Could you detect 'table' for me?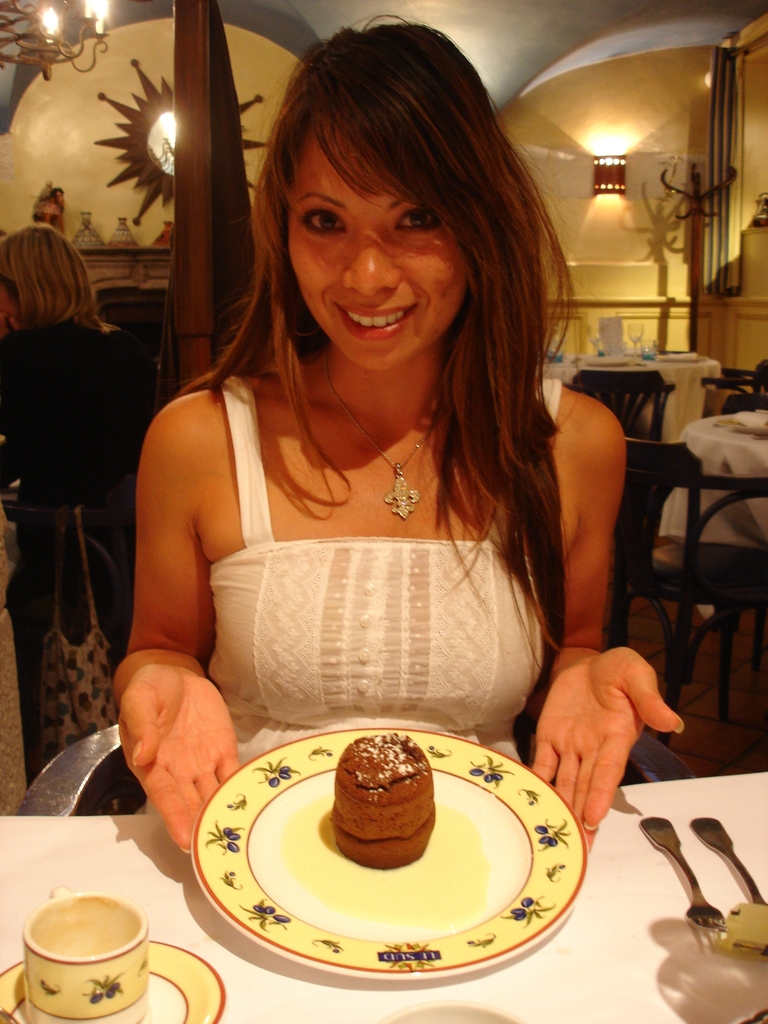
Detection result: <bbox>666, 404, 767, 547</bbox>.
